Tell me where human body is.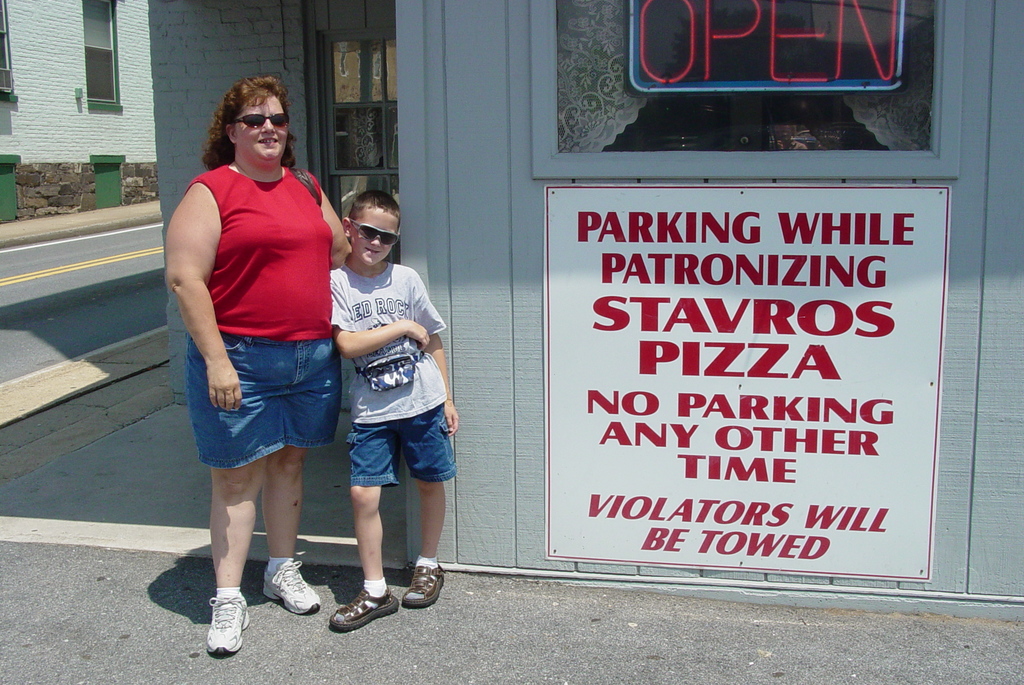
human body is at pyautogui.locateOnScreen(325, 264, 456, 631).
